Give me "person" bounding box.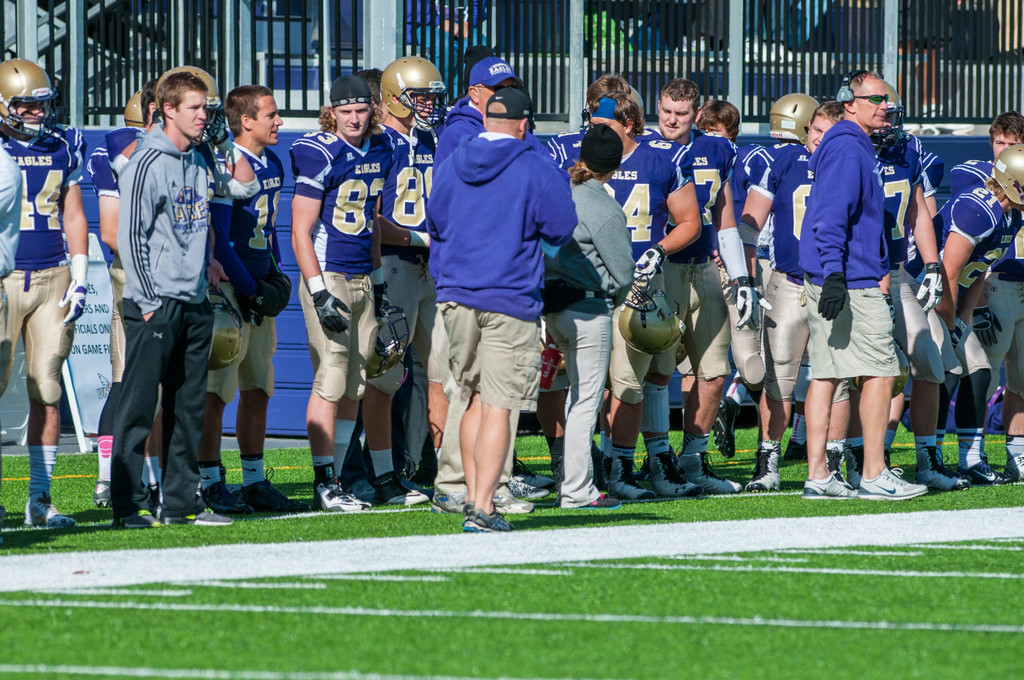
0 59 92 528.
